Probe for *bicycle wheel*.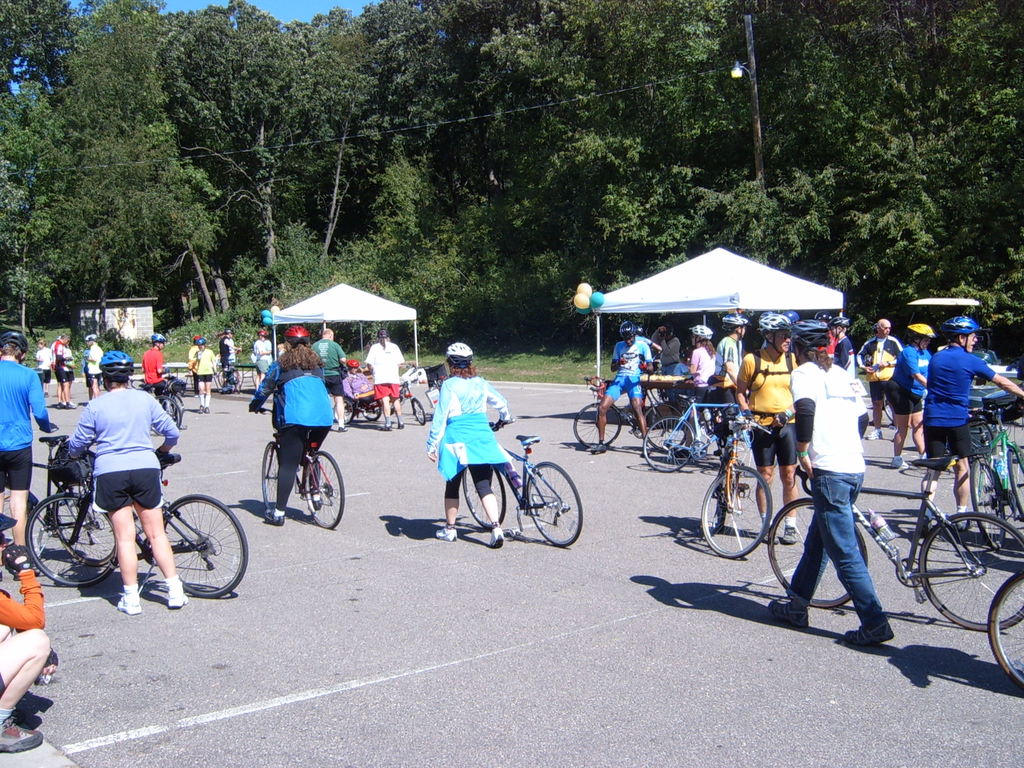
Probe result: (x1=969, y1=458, x2=1009, y2=556).
